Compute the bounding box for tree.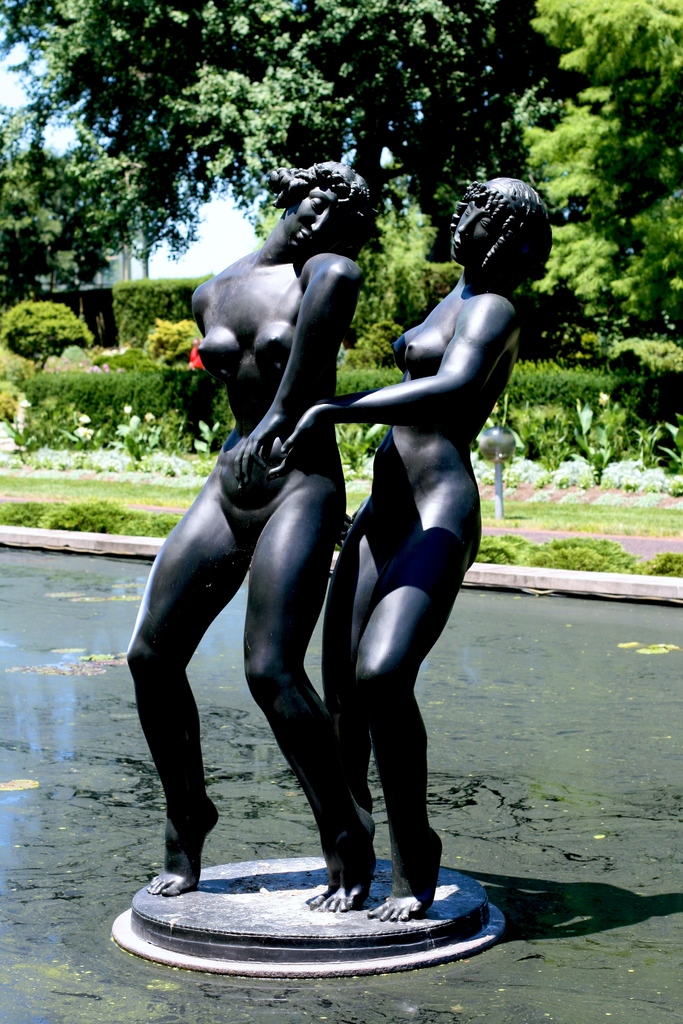
(x1=0, y1=286, x2=75, y2=366).
